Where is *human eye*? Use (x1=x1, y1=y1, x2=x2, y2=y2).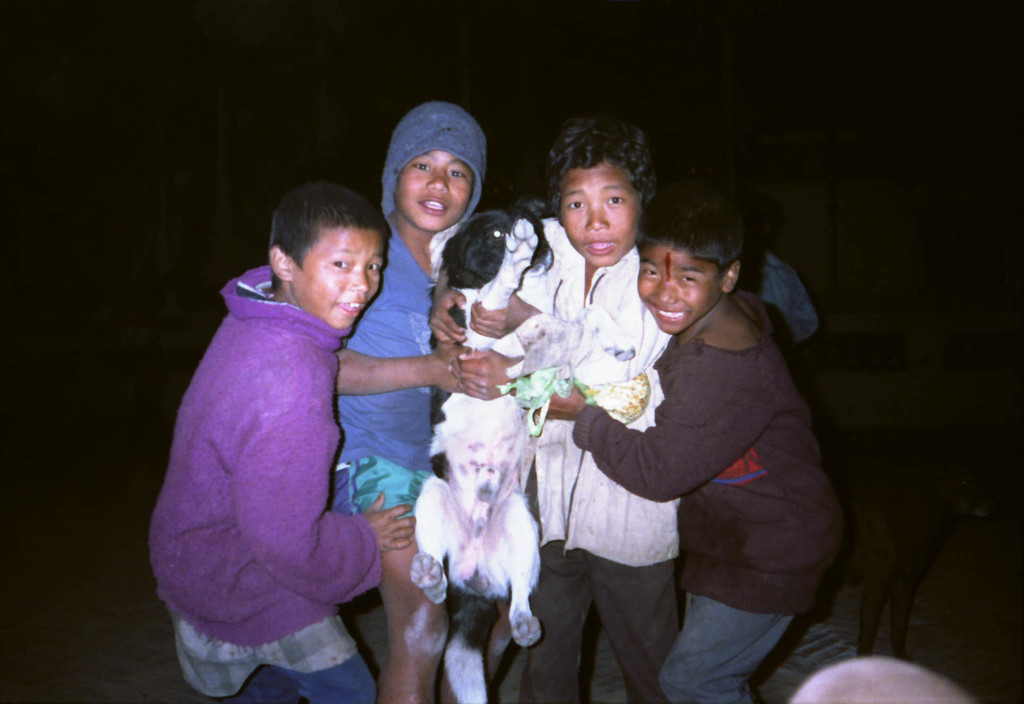
(x1=412, y1=161, x2=430, y2=173).
